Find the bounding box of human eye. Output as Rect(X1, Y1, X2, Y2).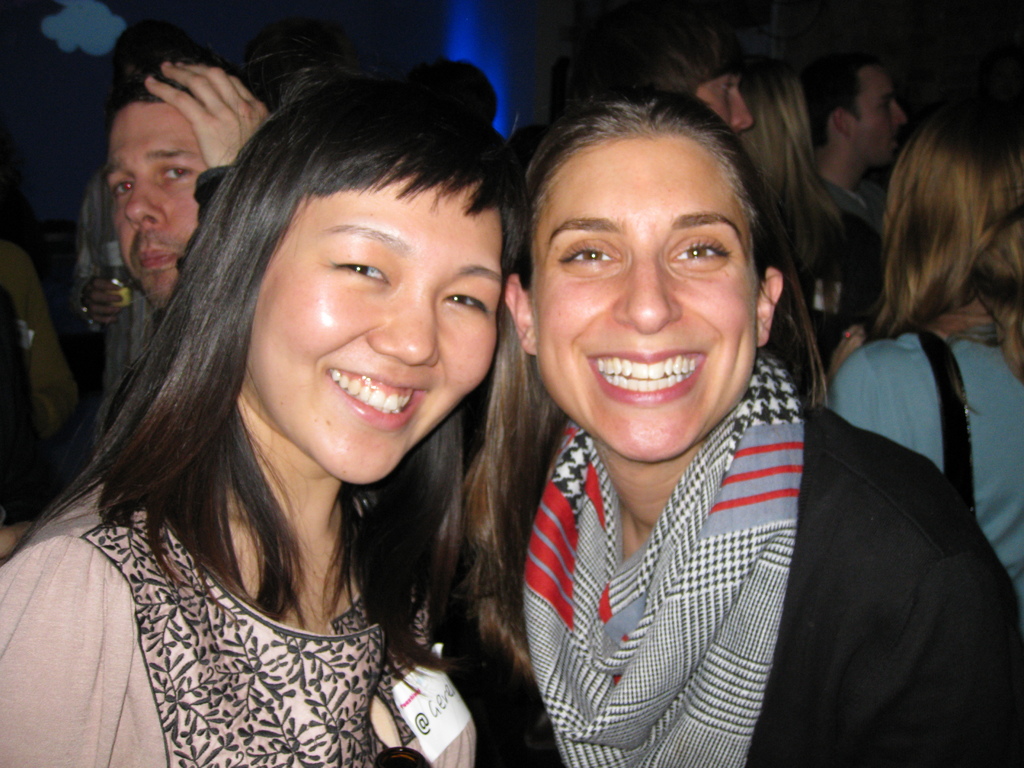
Rect(437, 291, 493, 315).
